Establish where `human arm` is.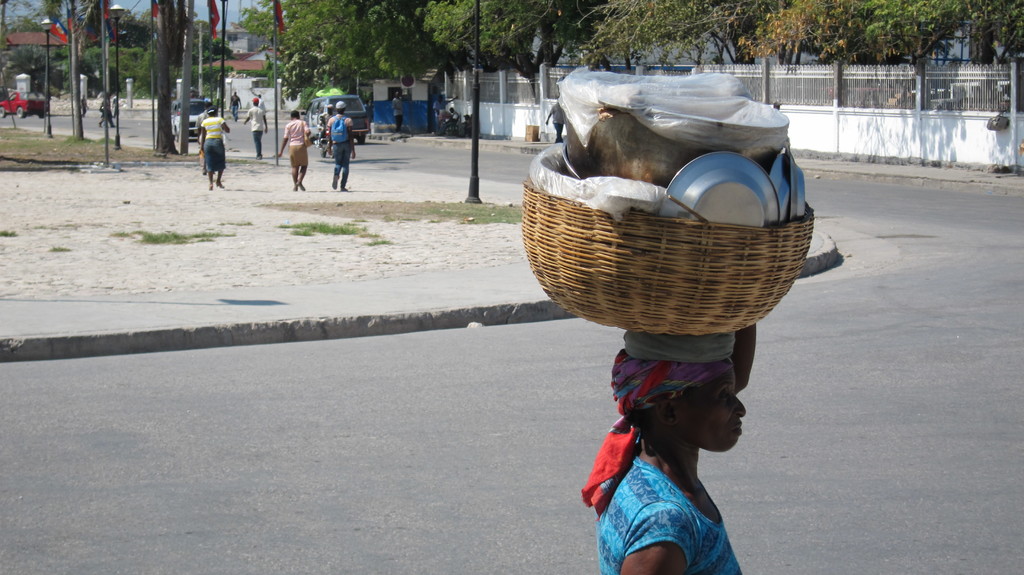
Established at 323/120/333/154.
